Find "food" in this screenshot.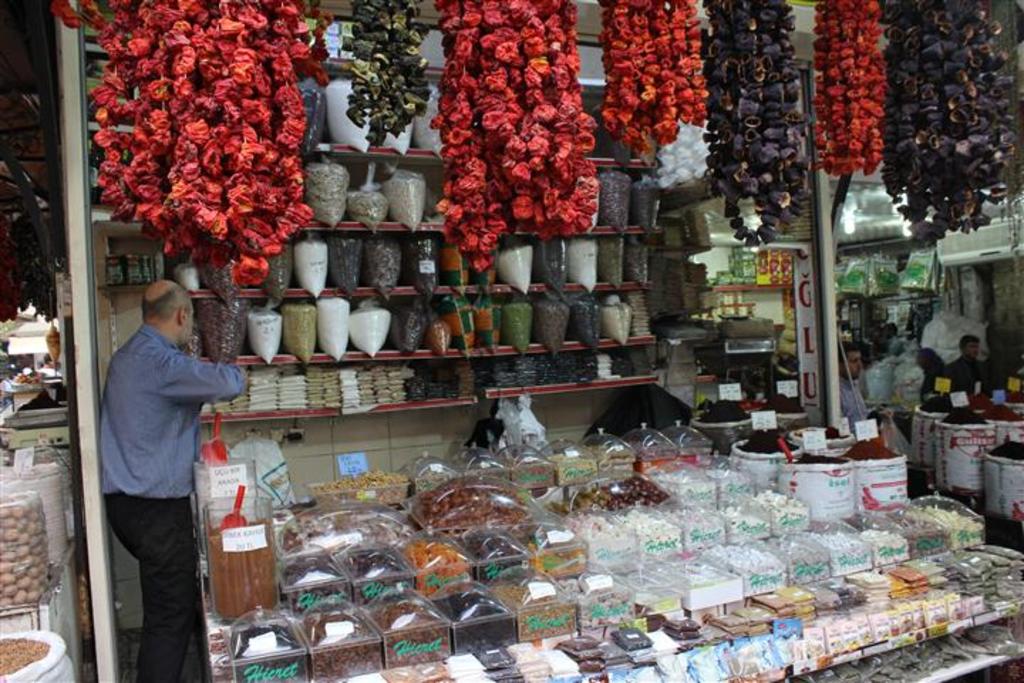
The bounding box for "food" is region(562, 235, 599, 289).
